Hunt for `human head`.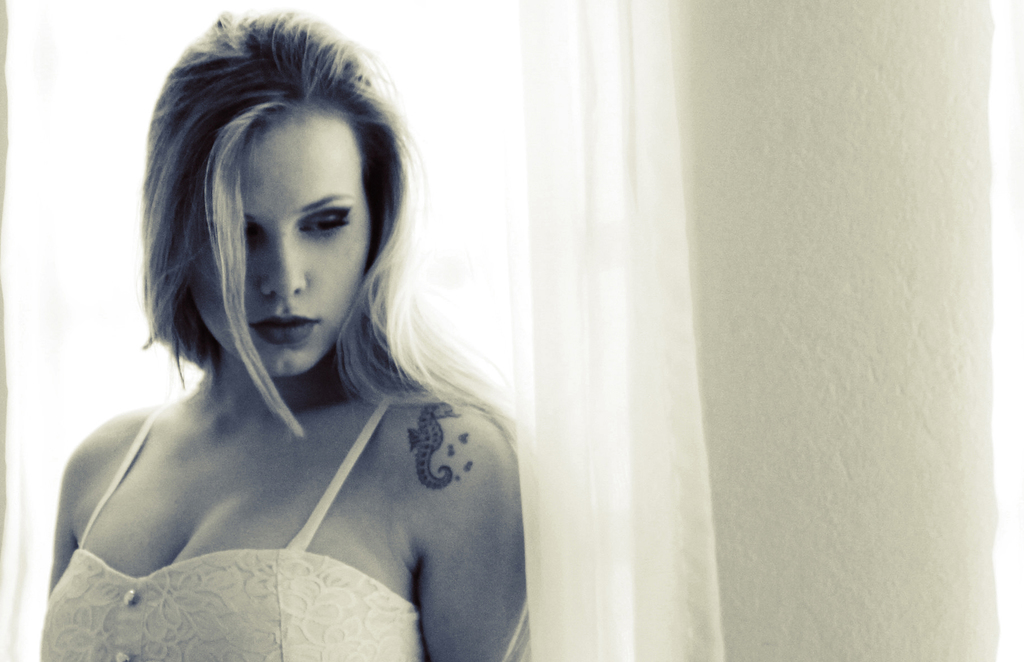
Hunted down at x1=150, y1=19, x2=401, y2=389.
